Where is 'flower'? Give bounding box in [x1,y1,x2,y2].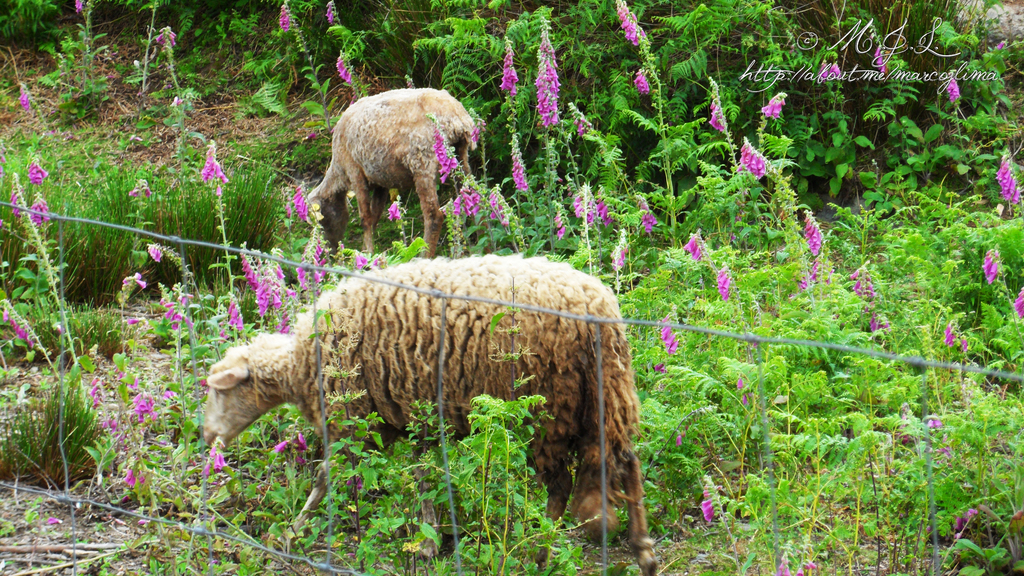
[740,135,766,189].
